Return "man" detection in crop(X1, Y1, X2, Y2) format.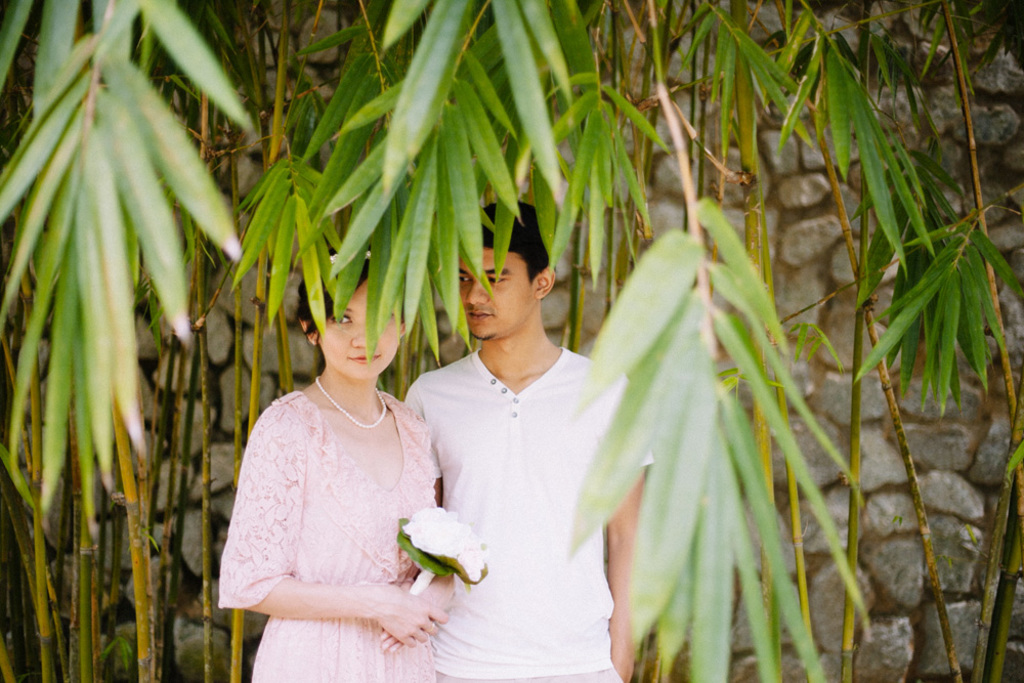
crop(388, 216, 631, 677).
